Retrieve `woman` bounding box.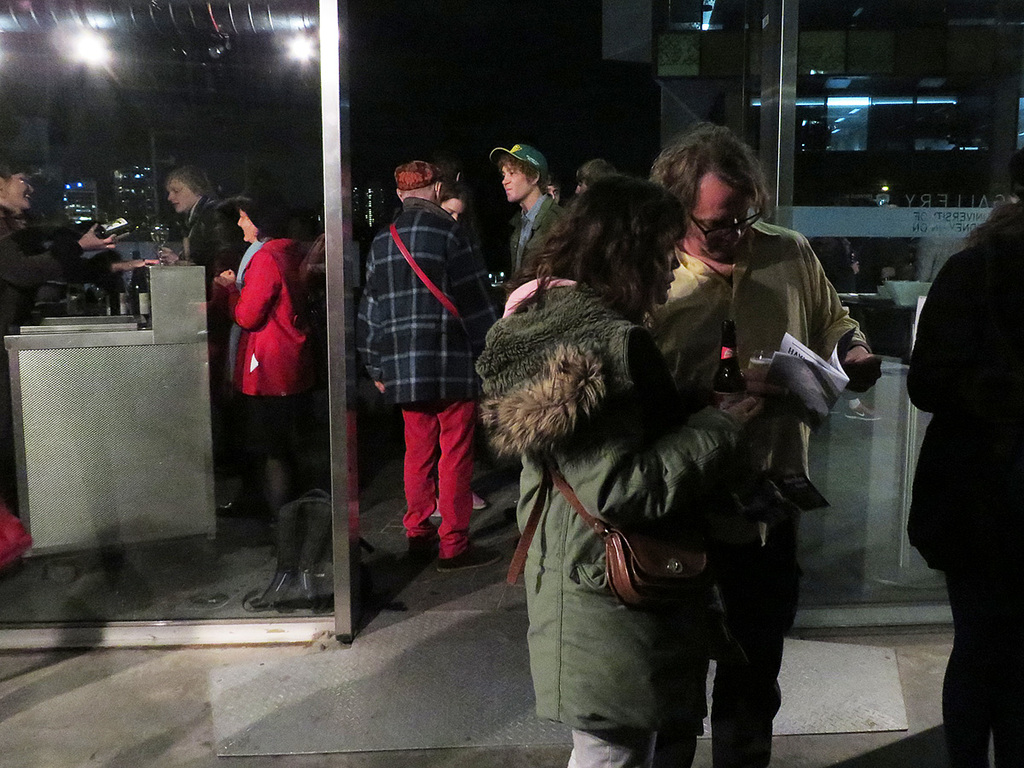
Bounding box: 475 132 842 763.
